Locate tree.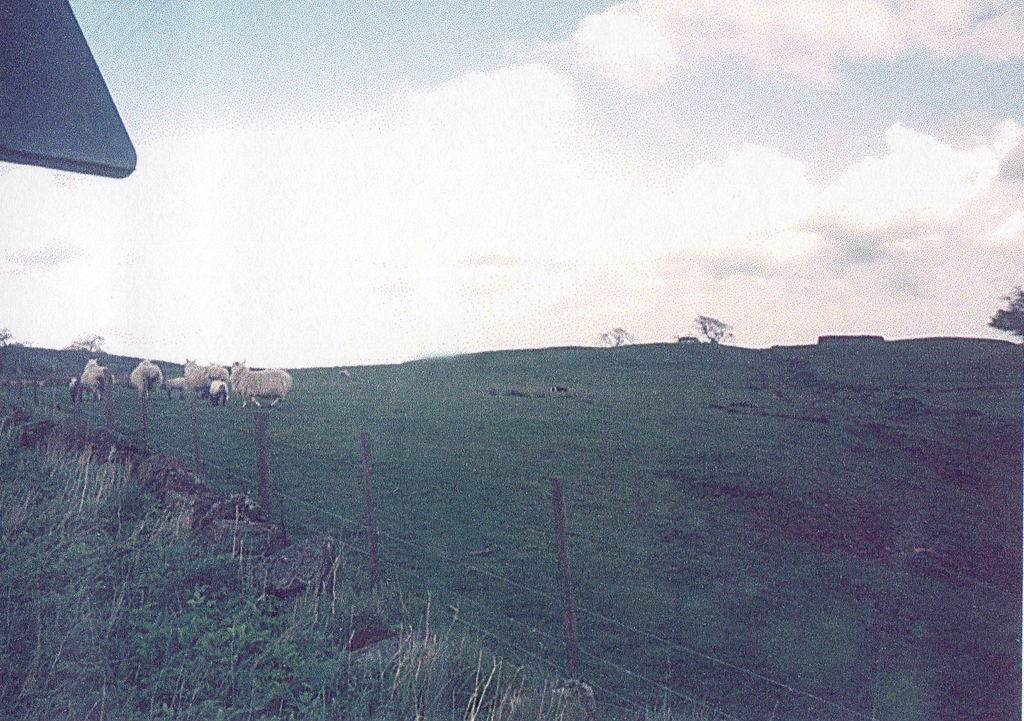
Bounding box: 690/316/735/343.
